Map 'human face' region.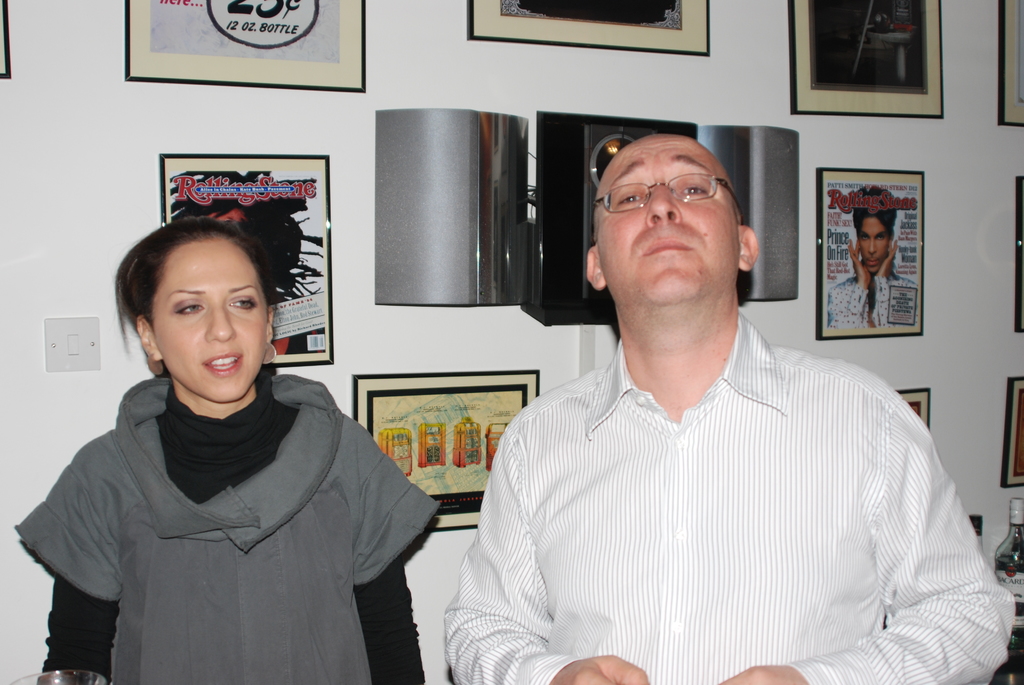
Mapped to x1=154, y1=233, x2=266, y2=404.
